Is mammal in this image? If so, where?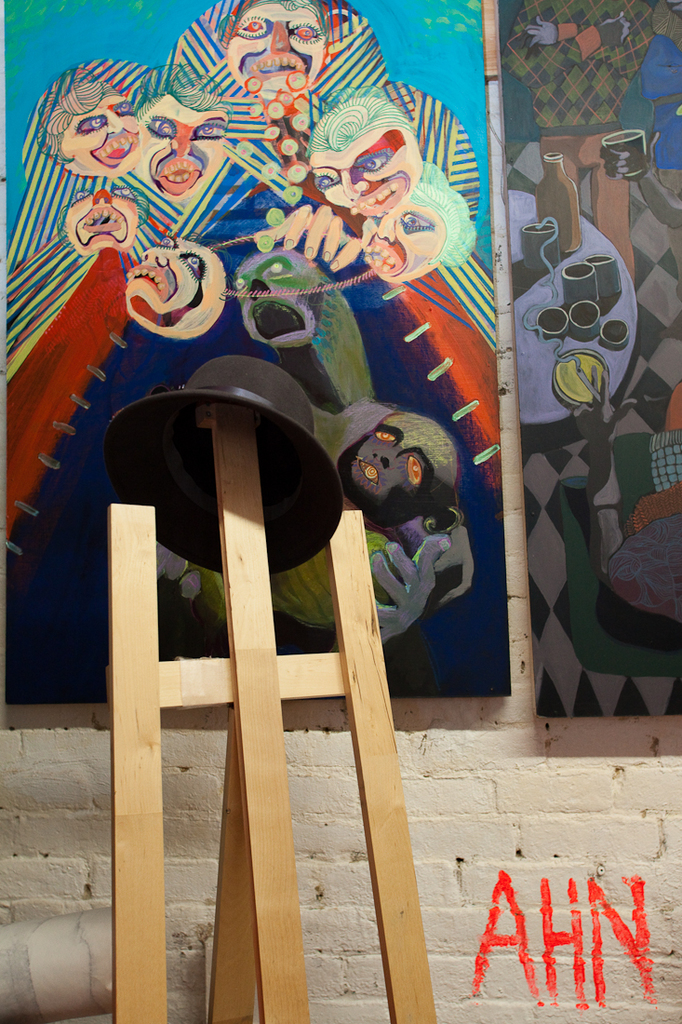
Yes, at Rect(358, 152, 484, 282).
